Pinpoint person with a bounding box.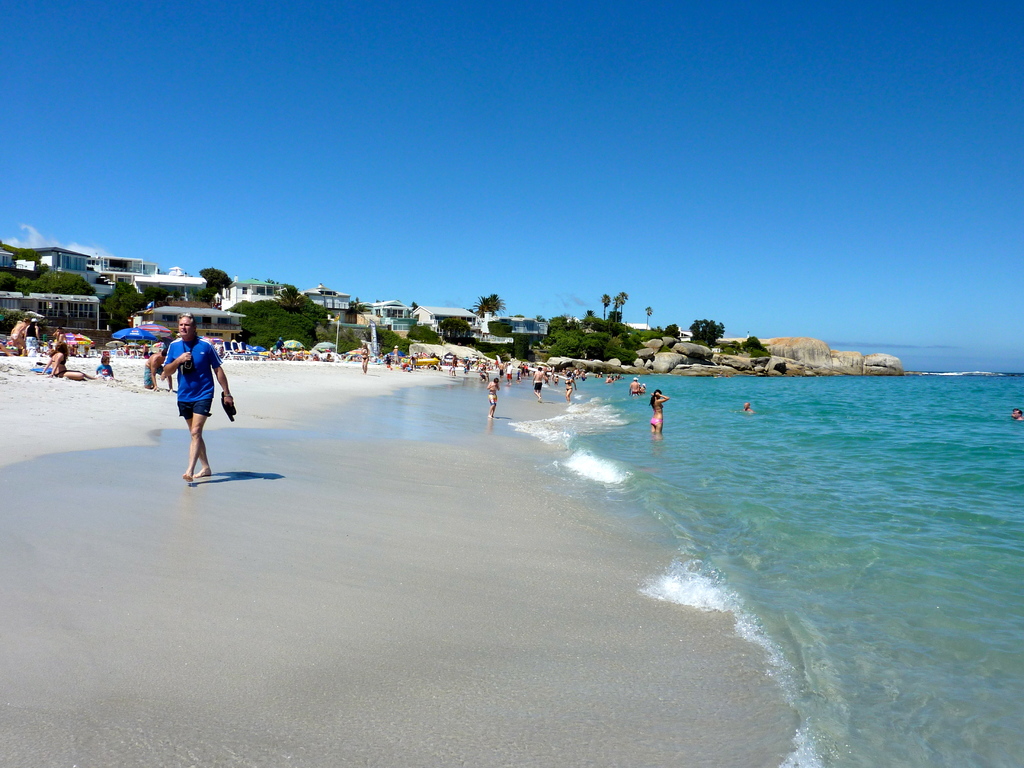
BBox(1011, 408, 1023, 420).
